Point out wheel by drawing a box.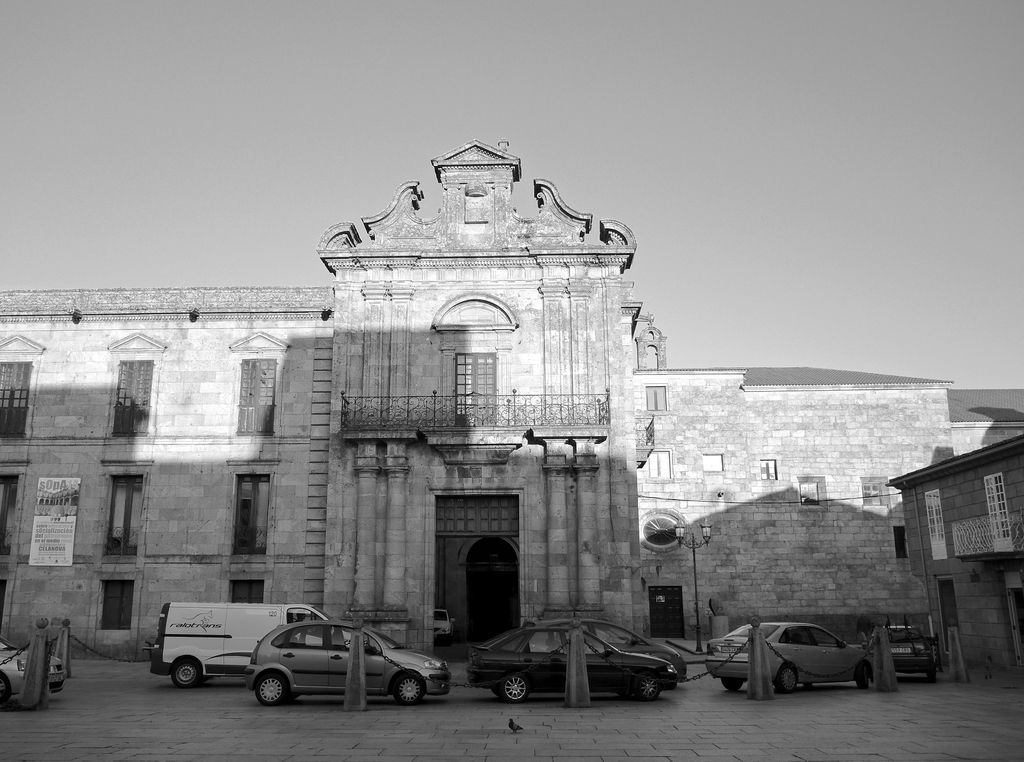
box=[632, 672, 658, 702].
